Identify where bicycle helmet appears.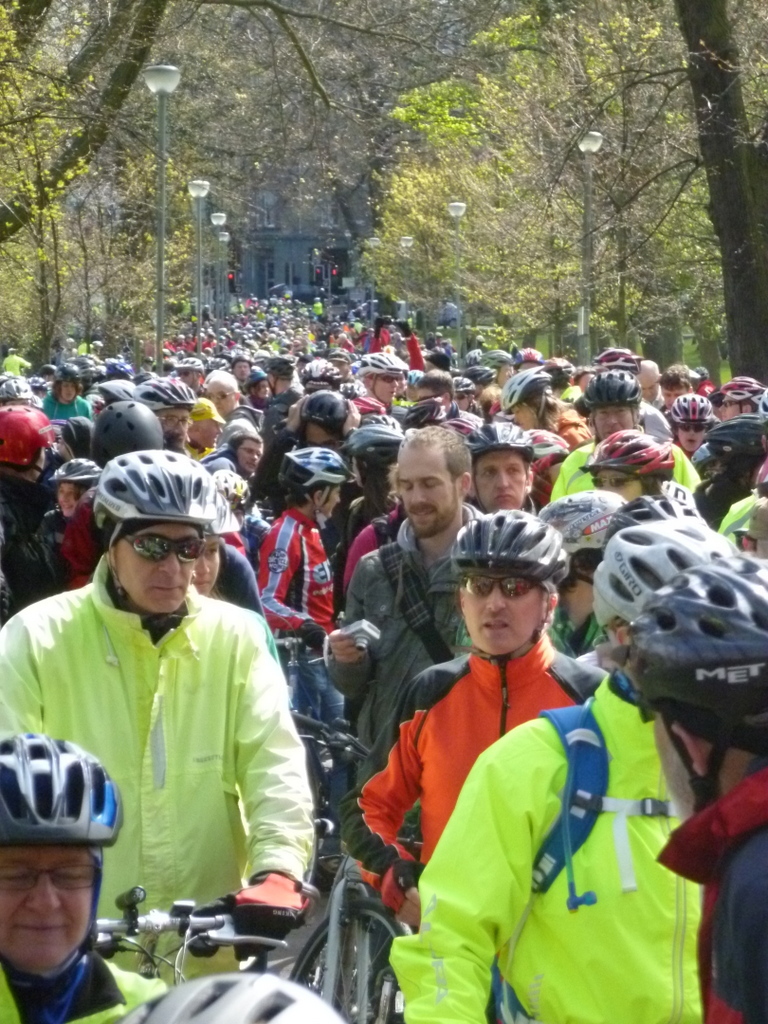
Appears at {"x1": 479, "y1": 352, "x2": 509, "y2": 368}.
